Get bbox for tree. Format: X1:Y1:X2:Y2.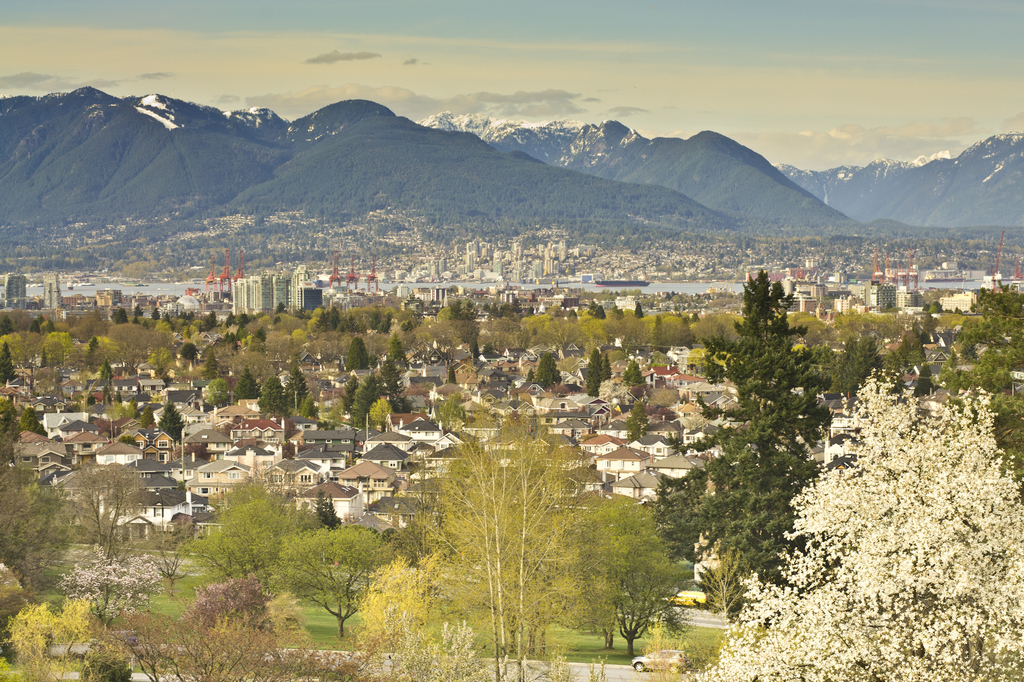
328:305:339:327.
